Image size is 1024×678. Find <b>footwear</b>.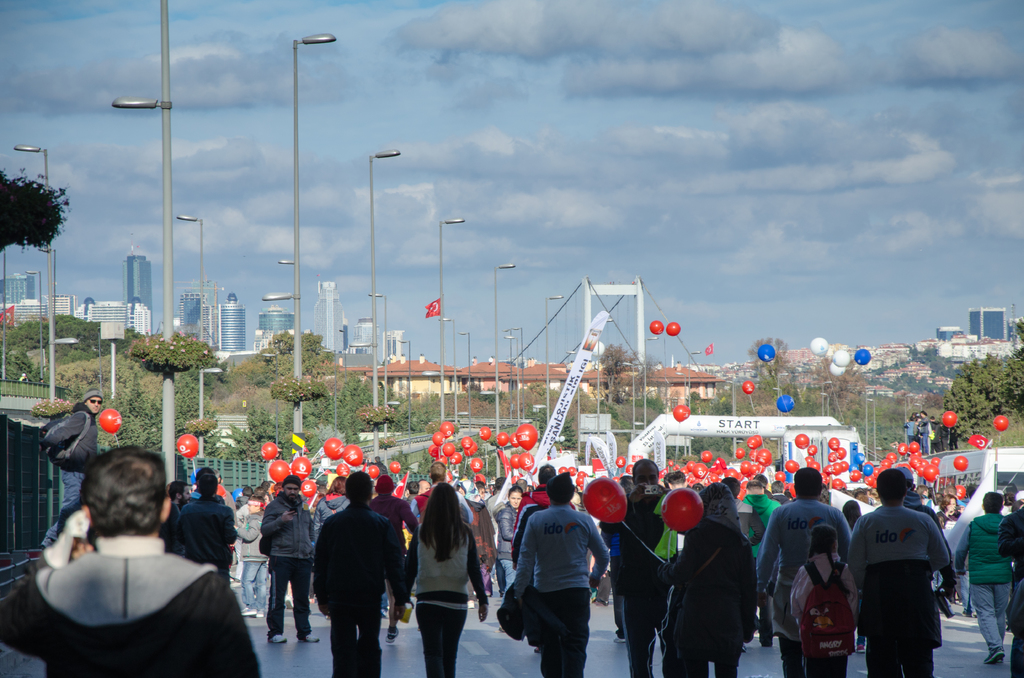
select_region(758, 640, 775, 650).
